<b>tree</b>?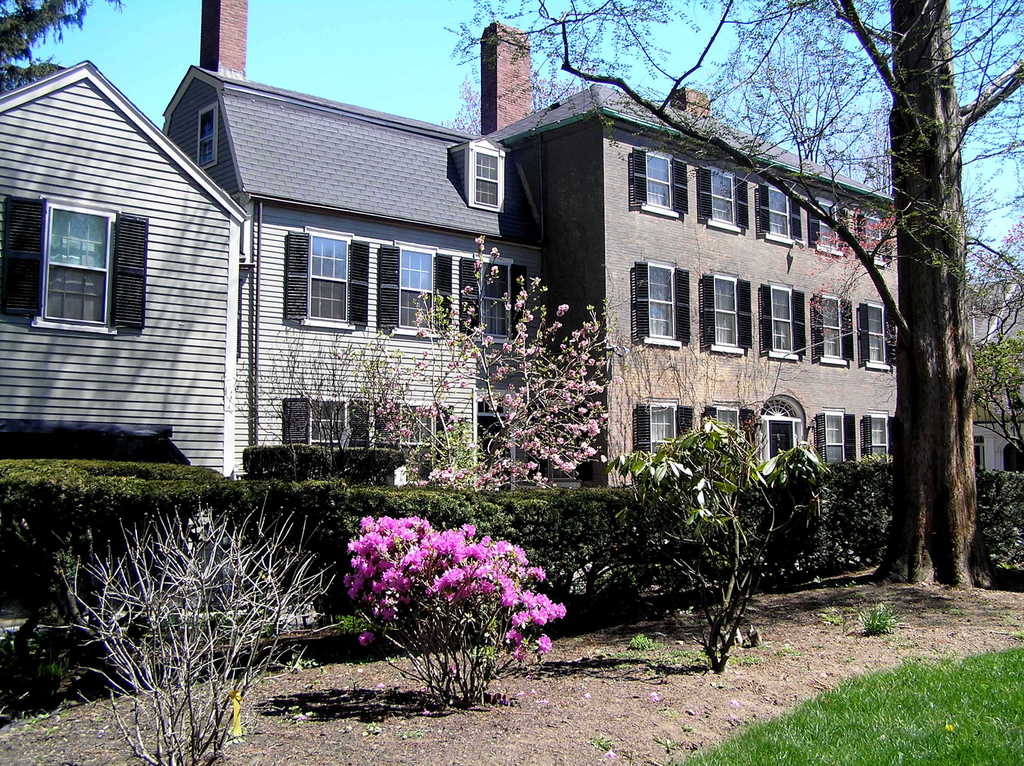
<bbox>195, 222, 609, 491</bbox>
